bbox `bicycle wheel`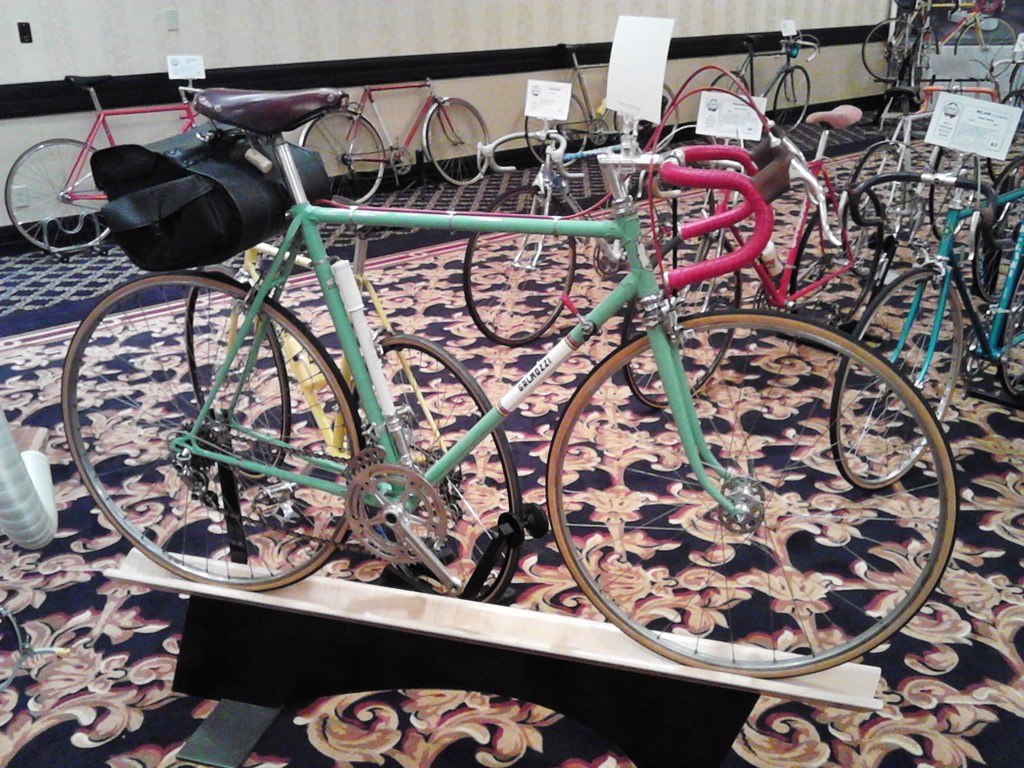
select_region(540, 308, 957, 680)
